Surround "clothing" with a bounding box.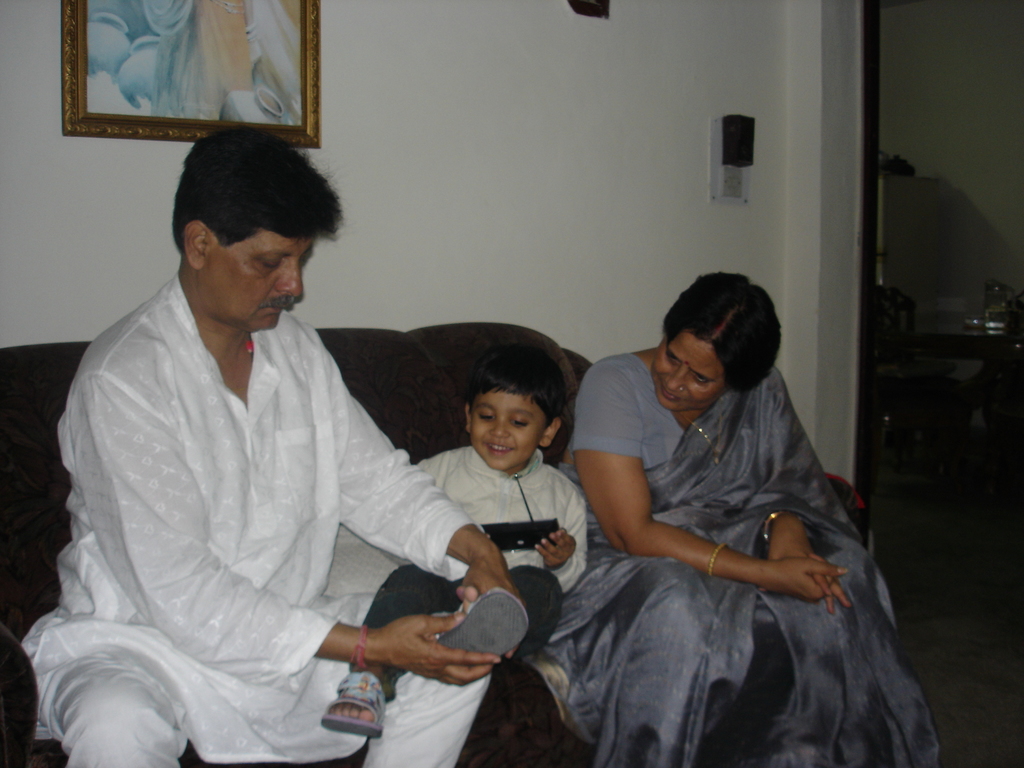
select_region(34, 245, 483, 748).
